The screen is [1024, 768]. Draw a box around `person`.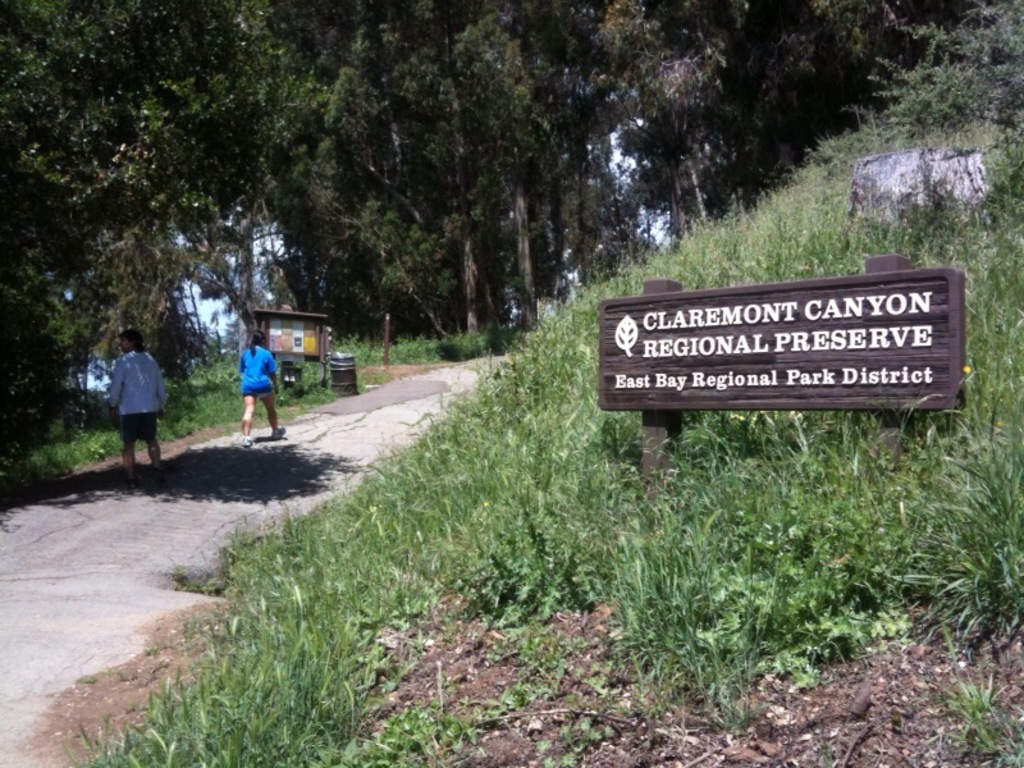
bbox=(96, 326, 157, 481).
